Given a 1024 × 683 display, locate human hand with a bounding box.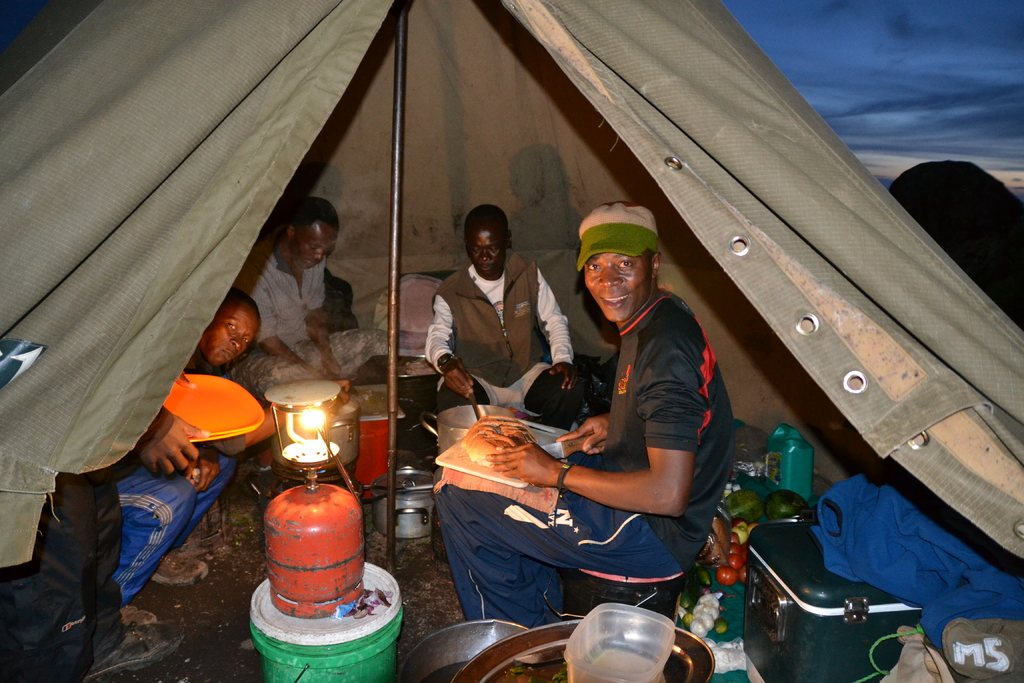
Located: (x1=175, y1=373, x2=198, y2=394).
